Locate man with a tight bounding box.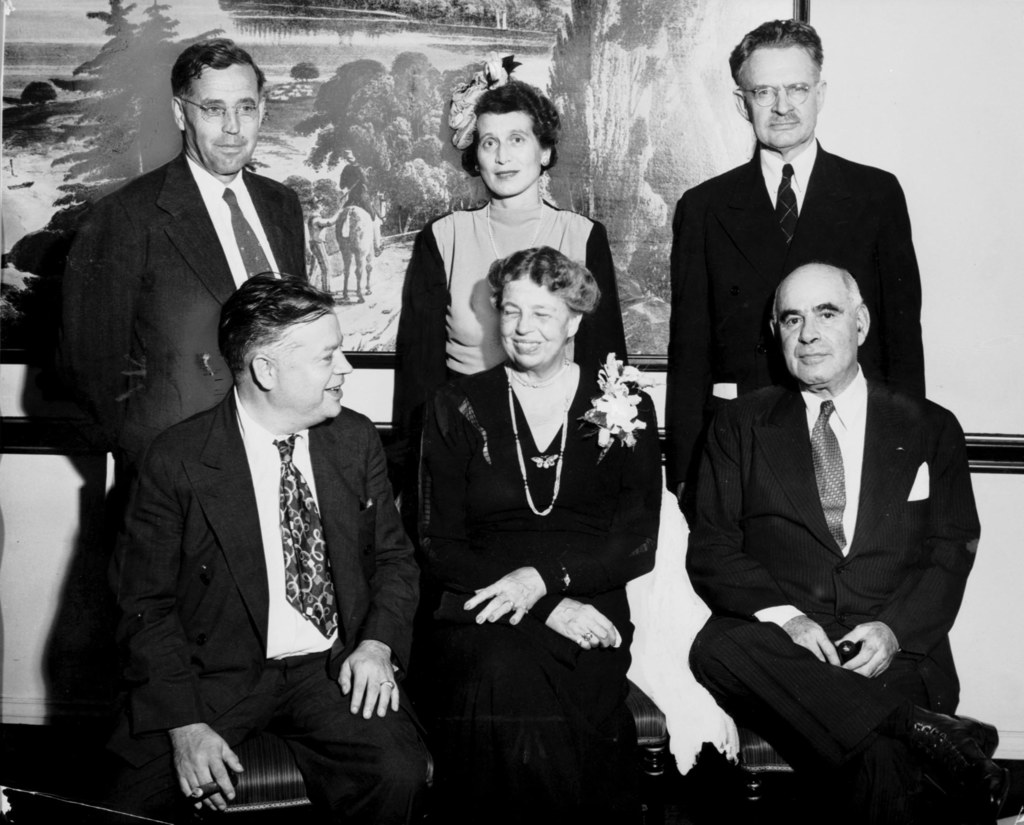
detection(687, 263, 1023, 824).
